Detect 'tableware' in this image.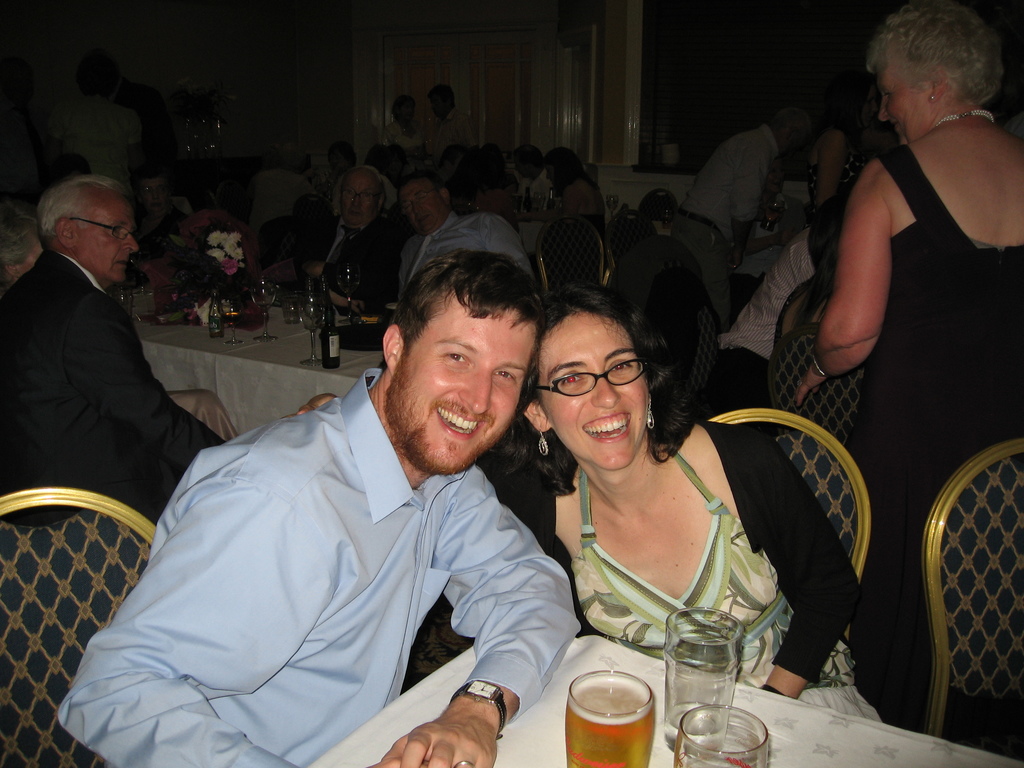
Detection: [108, 289, 134, 318].
